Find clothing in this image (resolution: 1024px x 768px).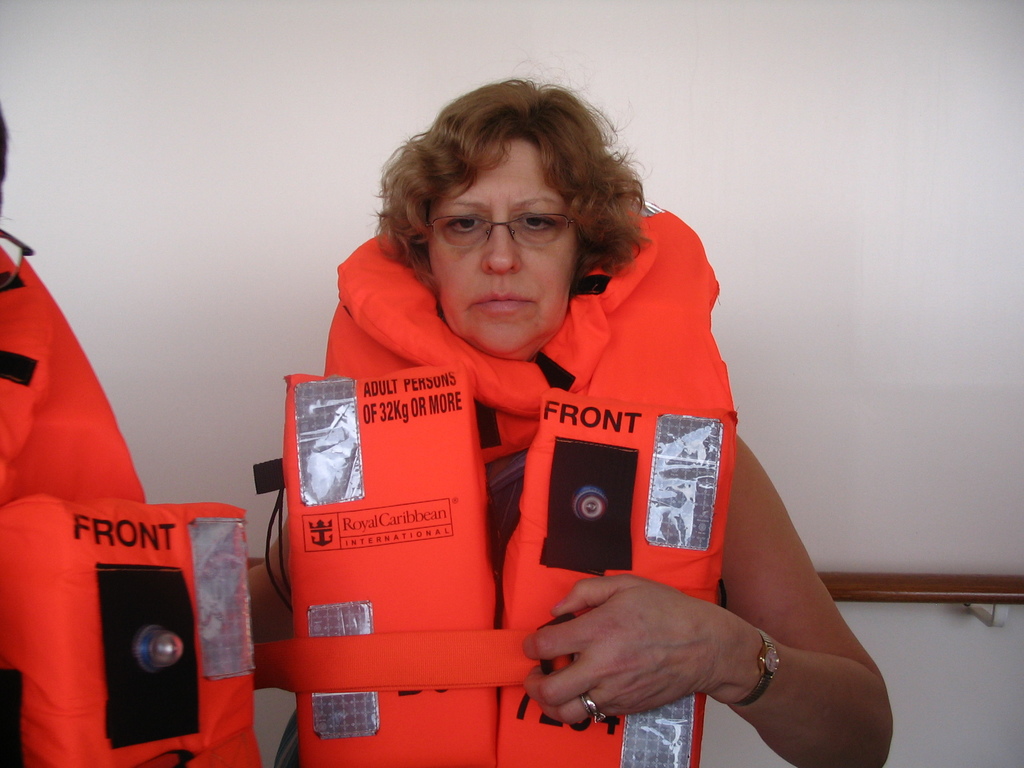
left=0, top=225, right=267, bottom=767.
